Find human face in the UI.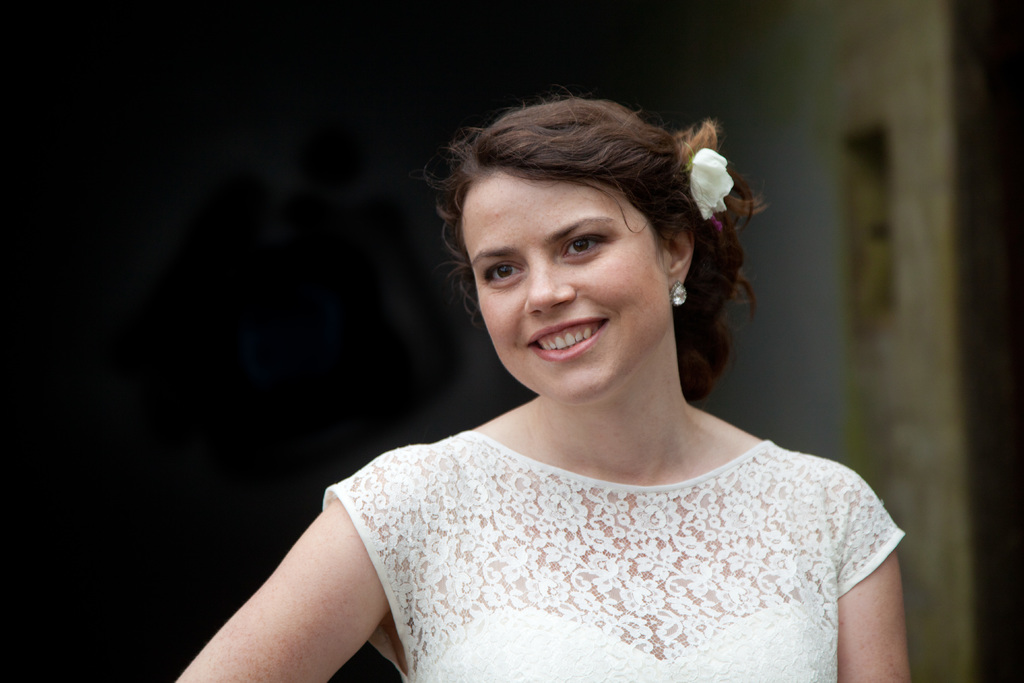
UI element at Rect(461, 167, 662, 402).
